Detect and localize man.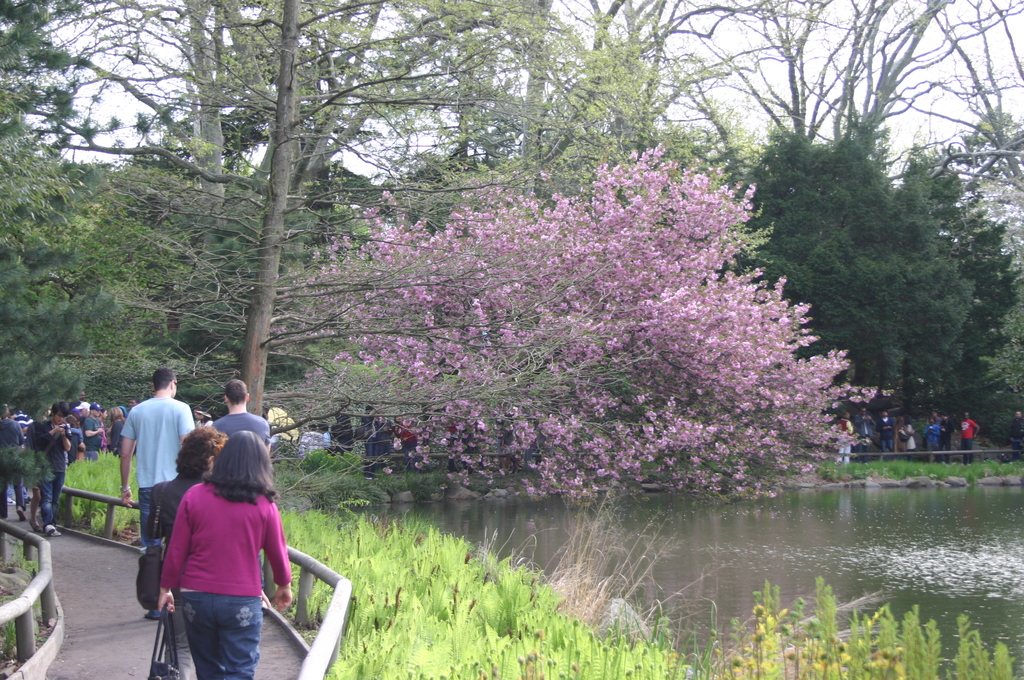
Localized at detection(220, 391, 280, 462).
